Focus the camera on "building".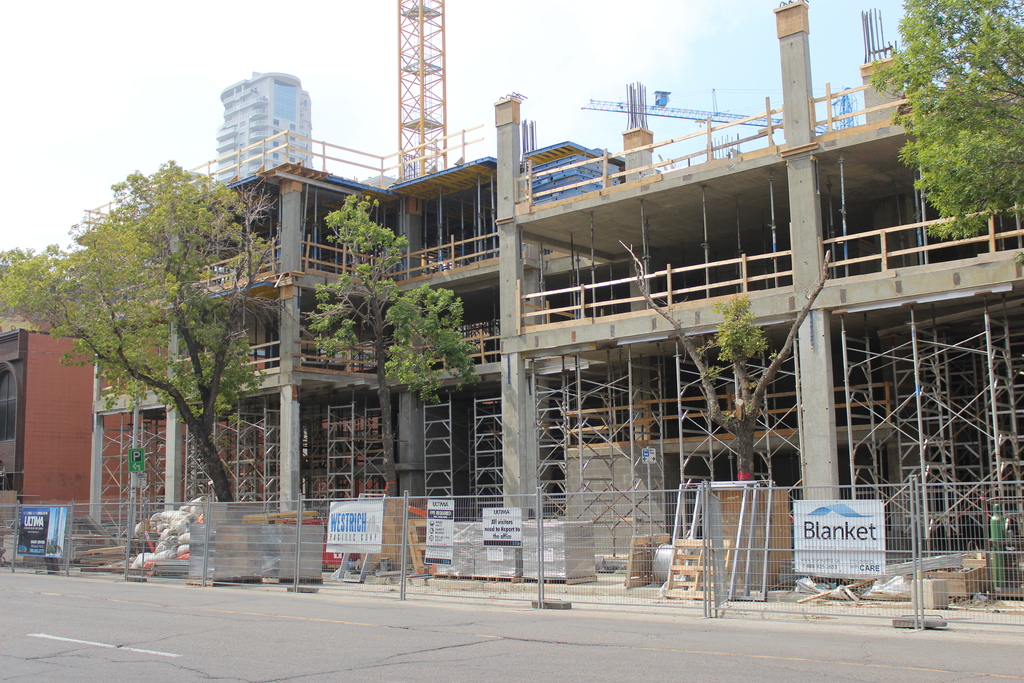
Focus region: {"left": 88, "top": 0, "right": 1023, "bottom": 600}.
